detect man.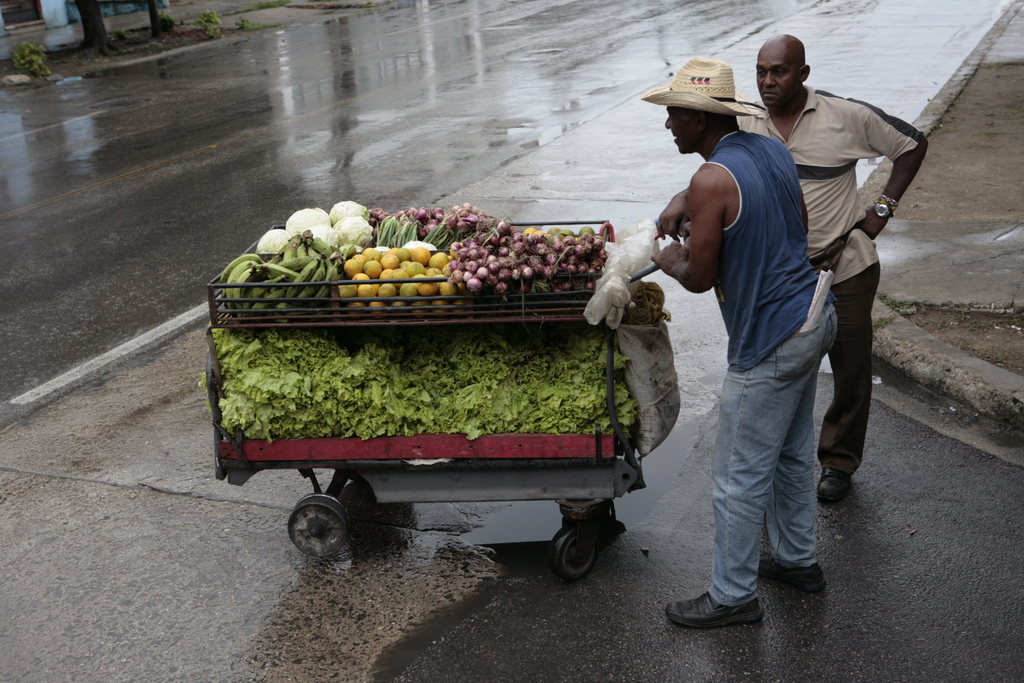
Detected at pyautogui.locateOnScreen(659, 35, 932, 498).
